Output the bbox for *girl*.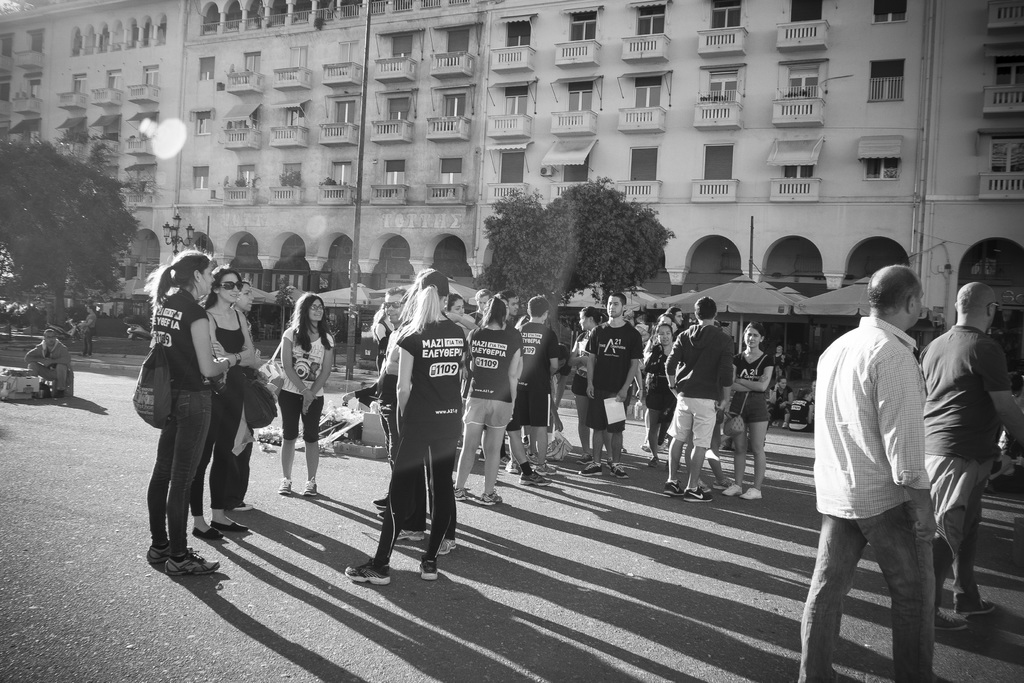
left=144, top=252, right=224, bottom=577.
